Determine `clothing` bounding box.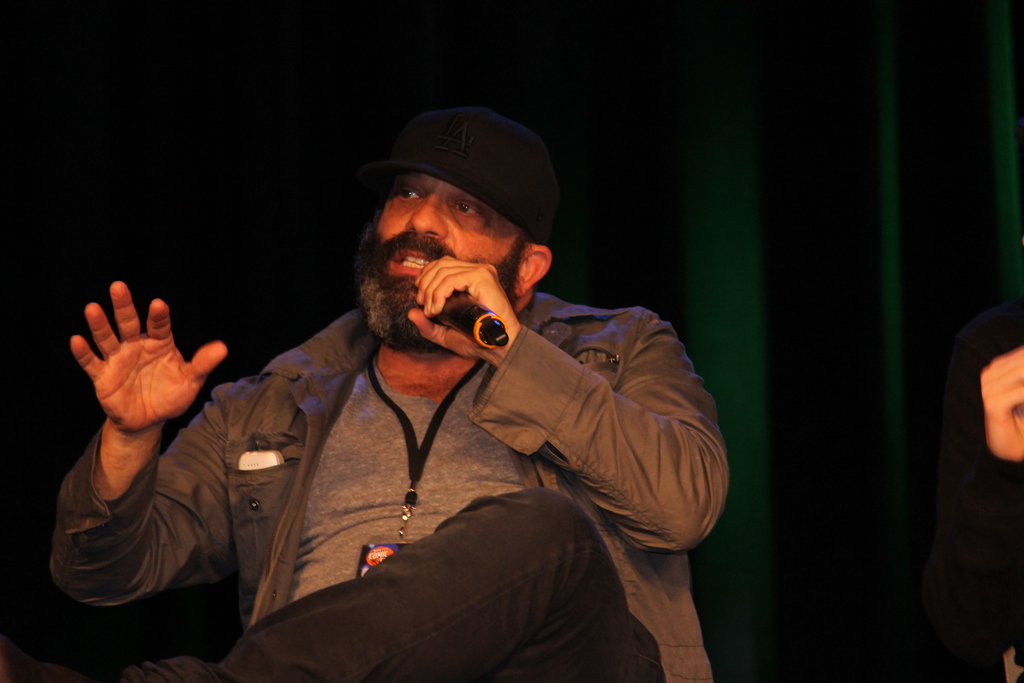
Determined: pyautogui.locateOnScreen(147, 155, 728, 664).
